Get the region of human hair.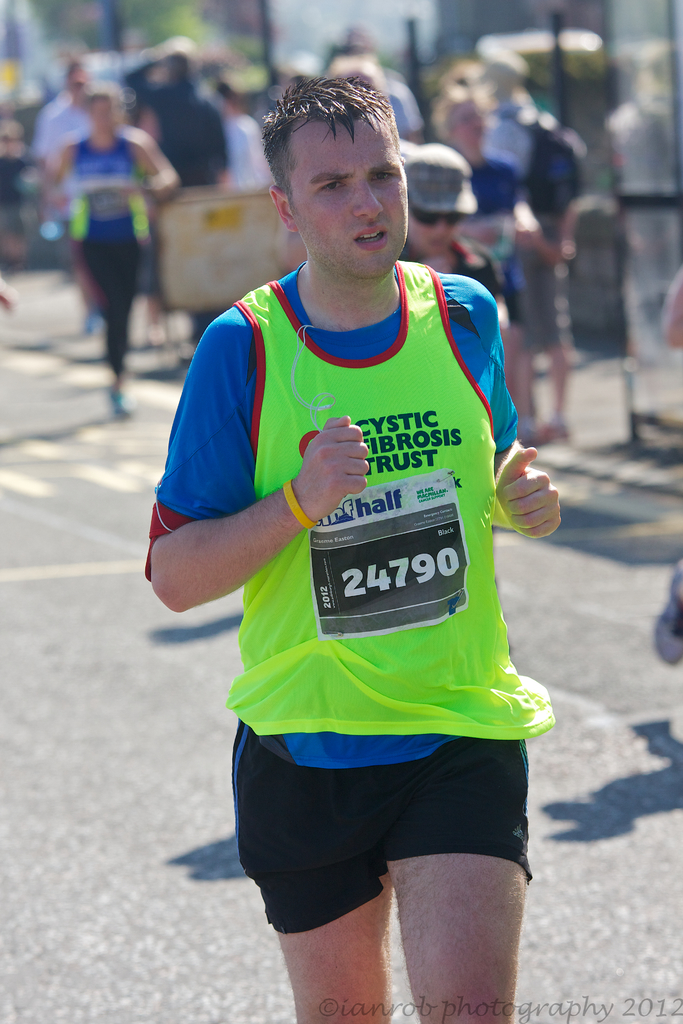
BBox(261, 61, 412, 220).
